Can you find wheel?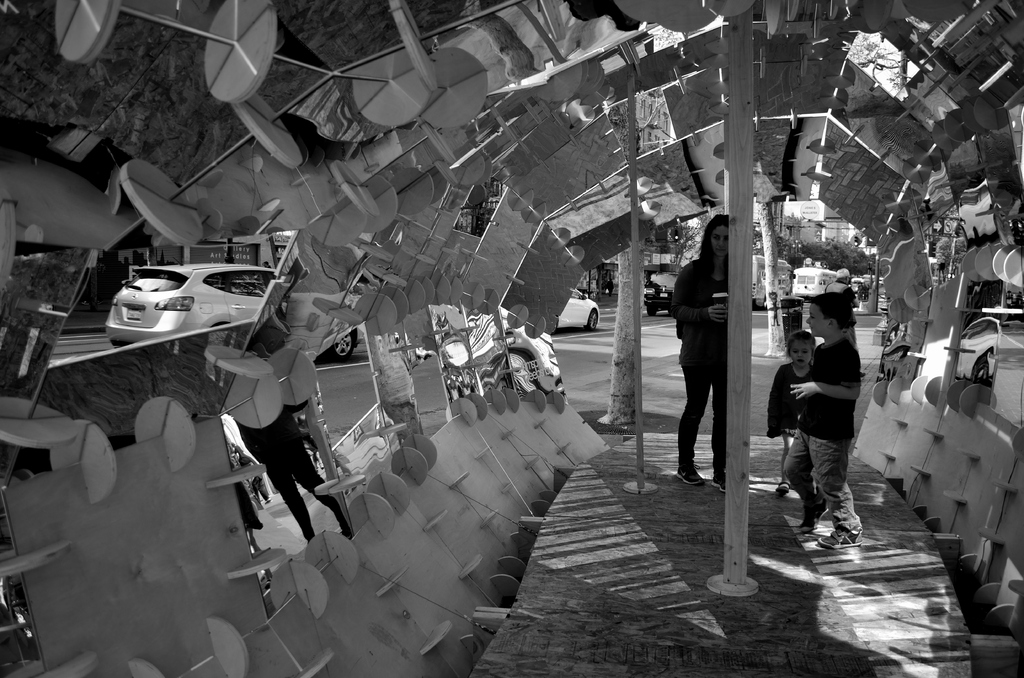
Yes, bounding box: x1=646 y1=305 x2=656 y2=316.
